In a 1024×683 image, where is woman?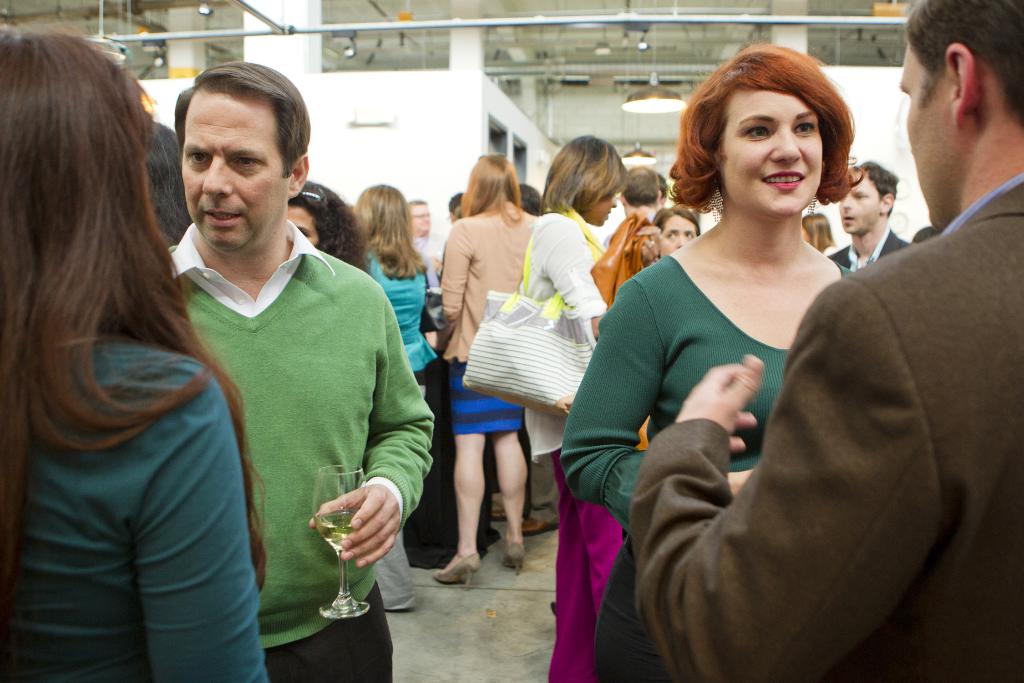
x1=350, y1=183, x2=451, y2=554.
